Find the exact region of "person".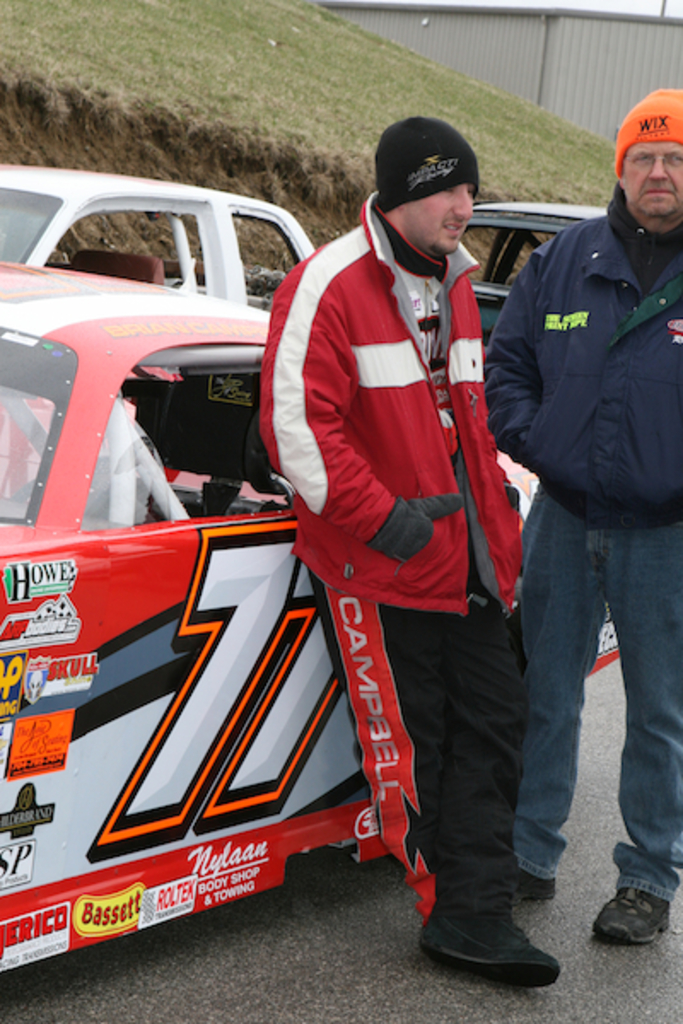
Exact region: region(260, 119, 558, 988).
